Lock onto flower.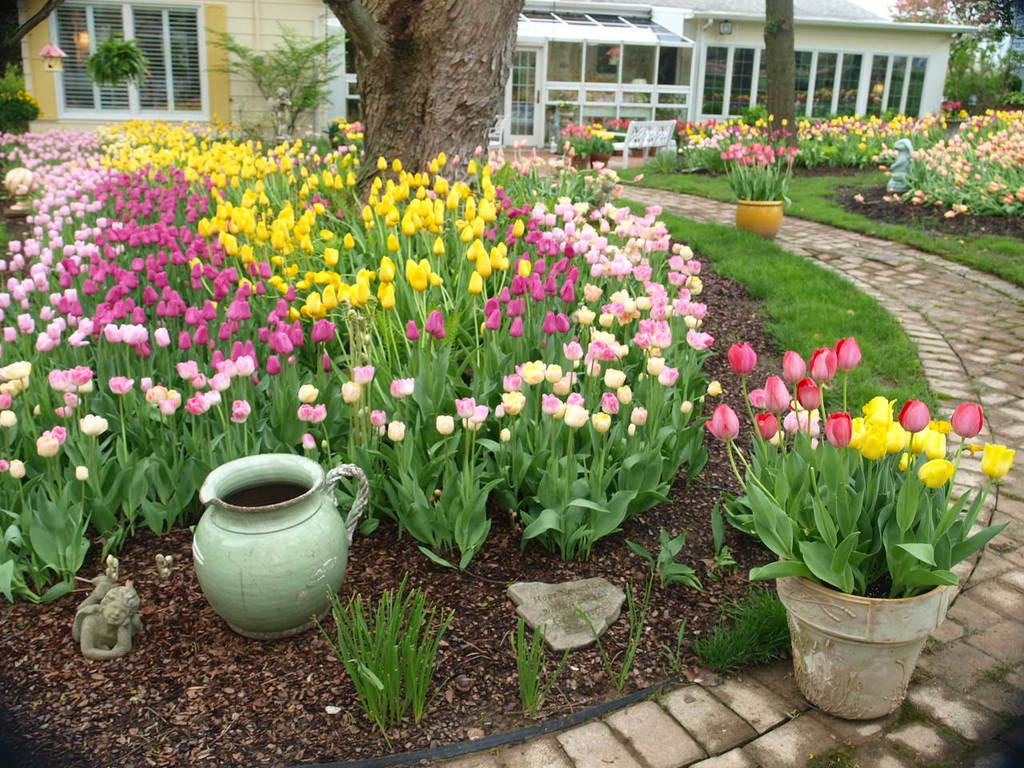
Locked: BBox(763, 378, 789, 418).
